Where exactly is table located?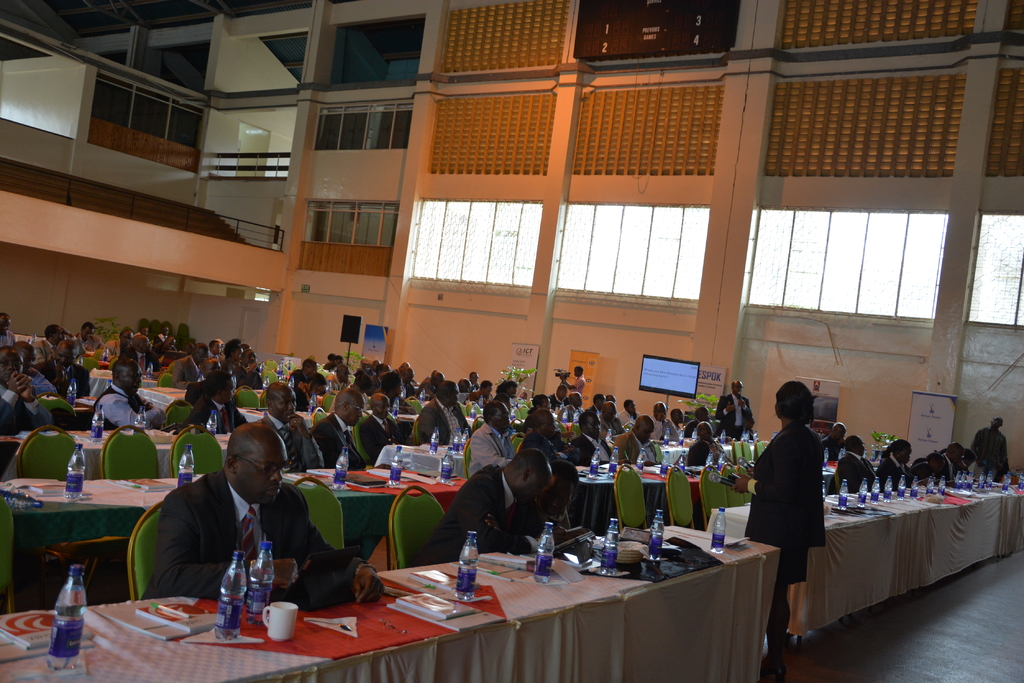
Its bounding box is crop(0, 446, 755, 624).
